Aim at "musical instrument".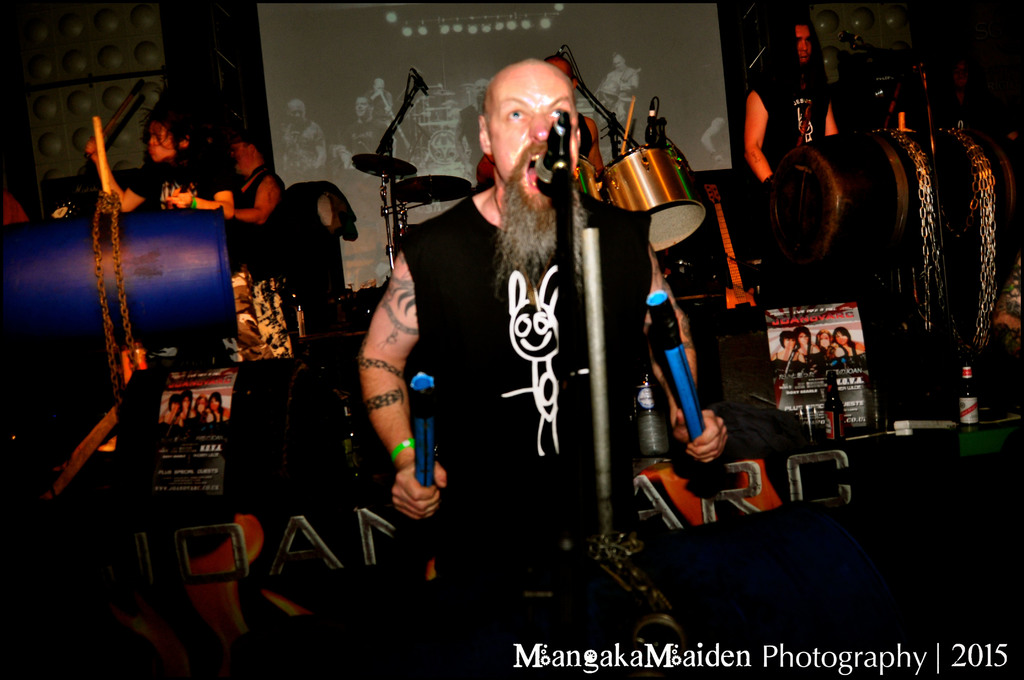
Aimed at rect(351, 154, 421, 177).
